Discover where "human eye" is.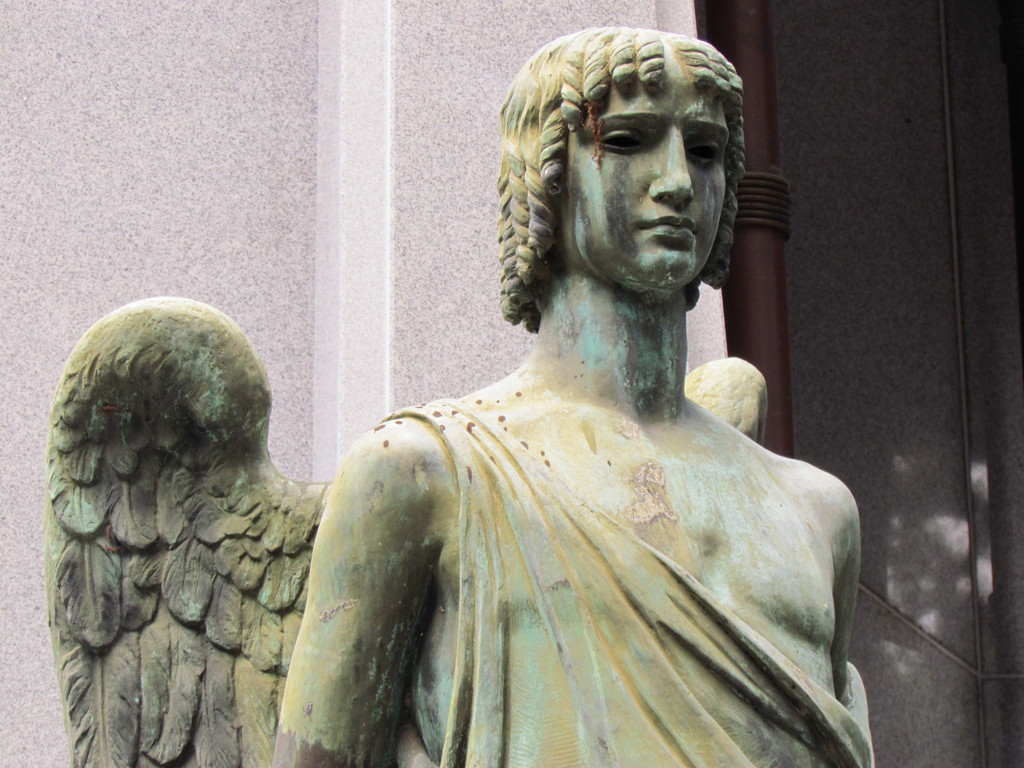
Discovered at Rect(595, 126, 648, 157).
